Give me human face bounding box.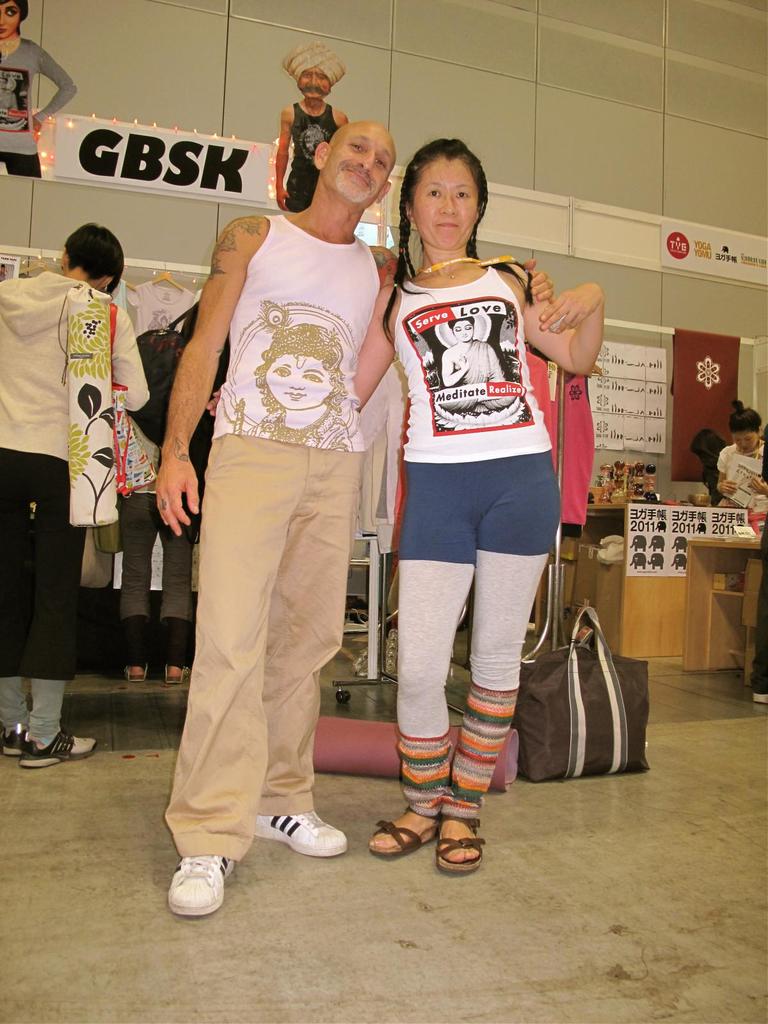
0,3,19,39.
